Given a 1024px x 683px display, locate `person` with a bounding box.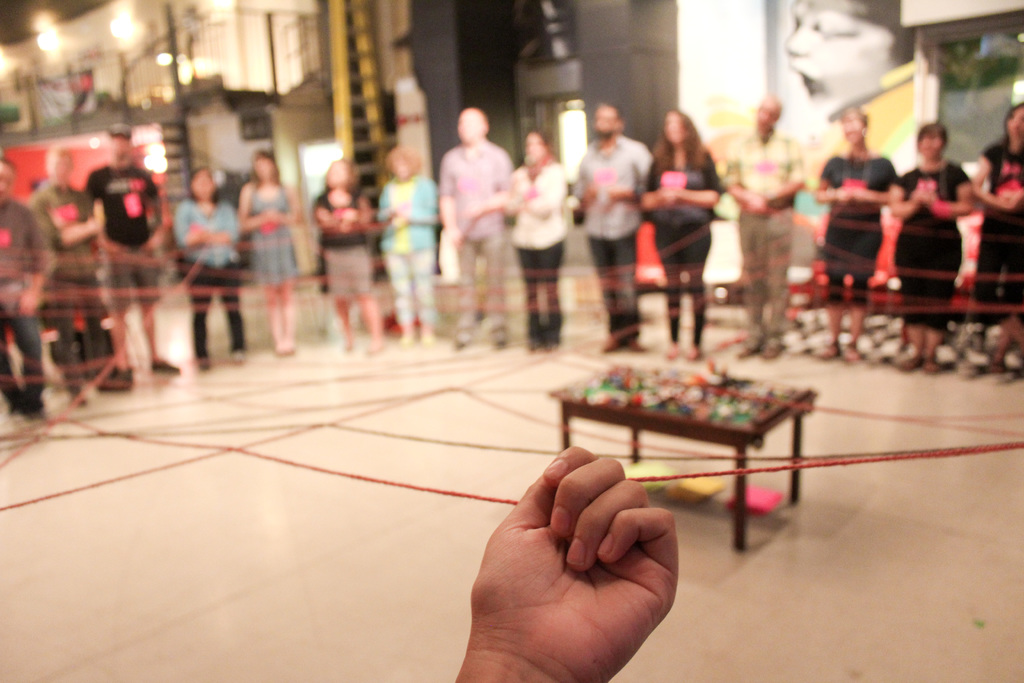
Located: [left=367, top=147, right=440, bottom=354].
